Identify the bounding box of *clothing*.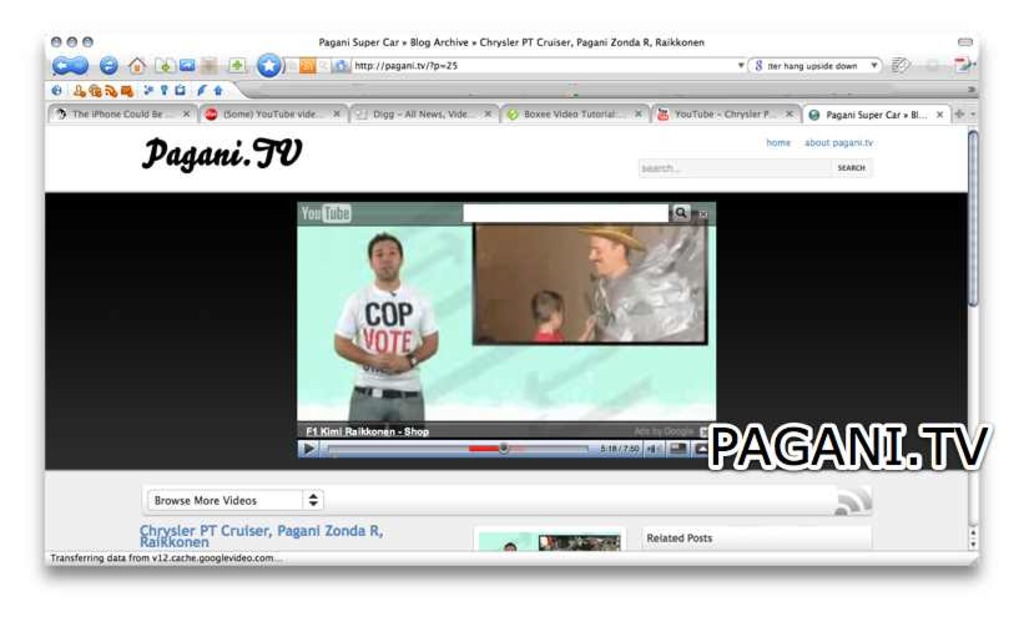
[331,292,414,388].
